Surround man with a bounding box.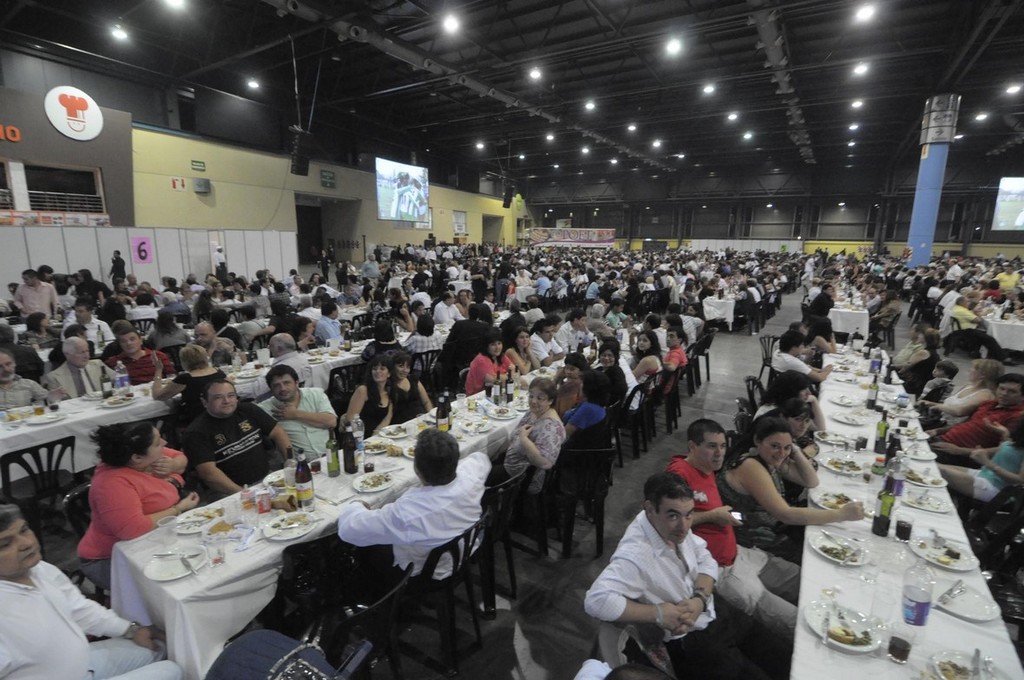
locate(548, 313, 569, 357).
